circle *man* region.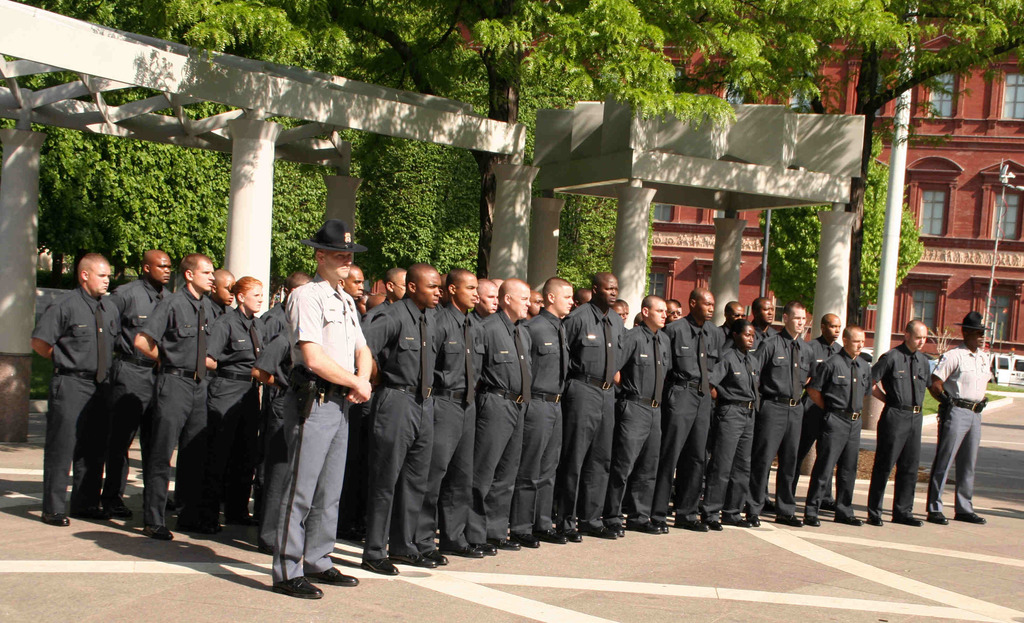
Region: rect(255, 241, 364, 594).
